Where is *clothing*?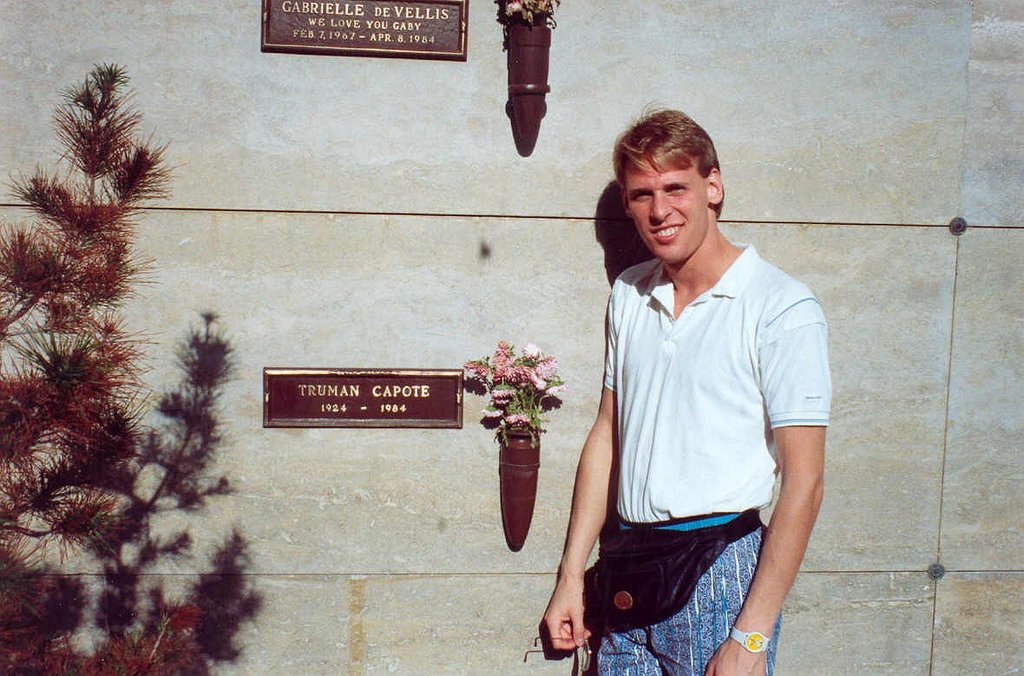
bbox(572, 201, 820, 640).
